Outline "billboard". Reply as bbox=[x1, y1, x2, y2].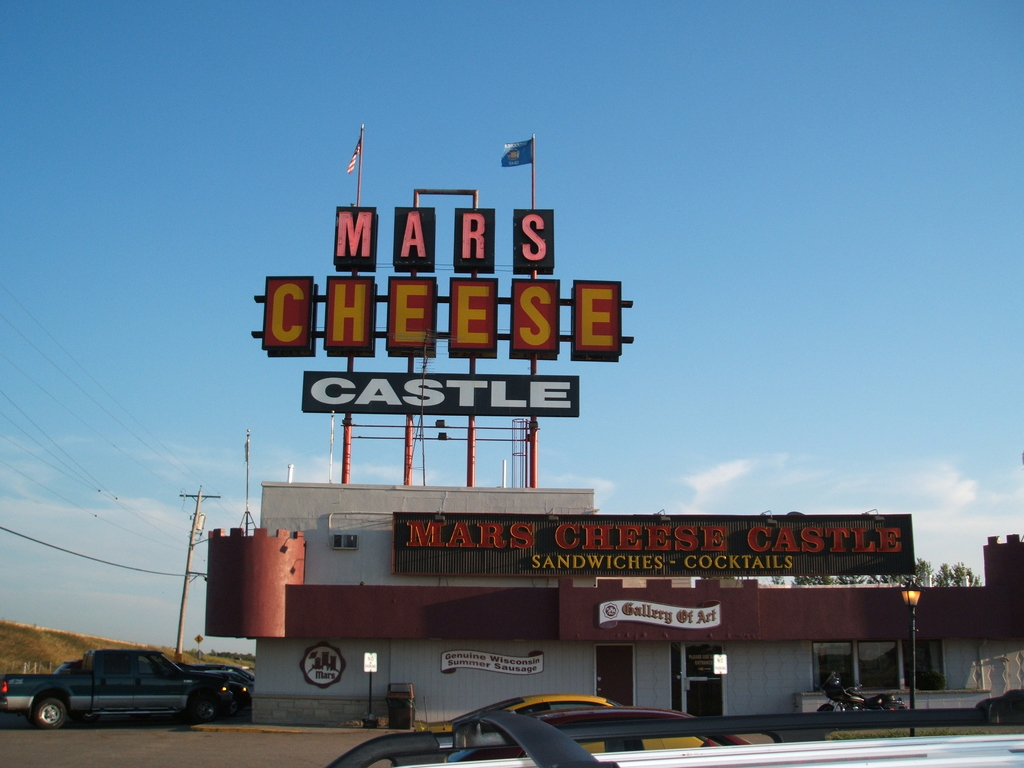
bbox=[302, 371, 584, 417].
